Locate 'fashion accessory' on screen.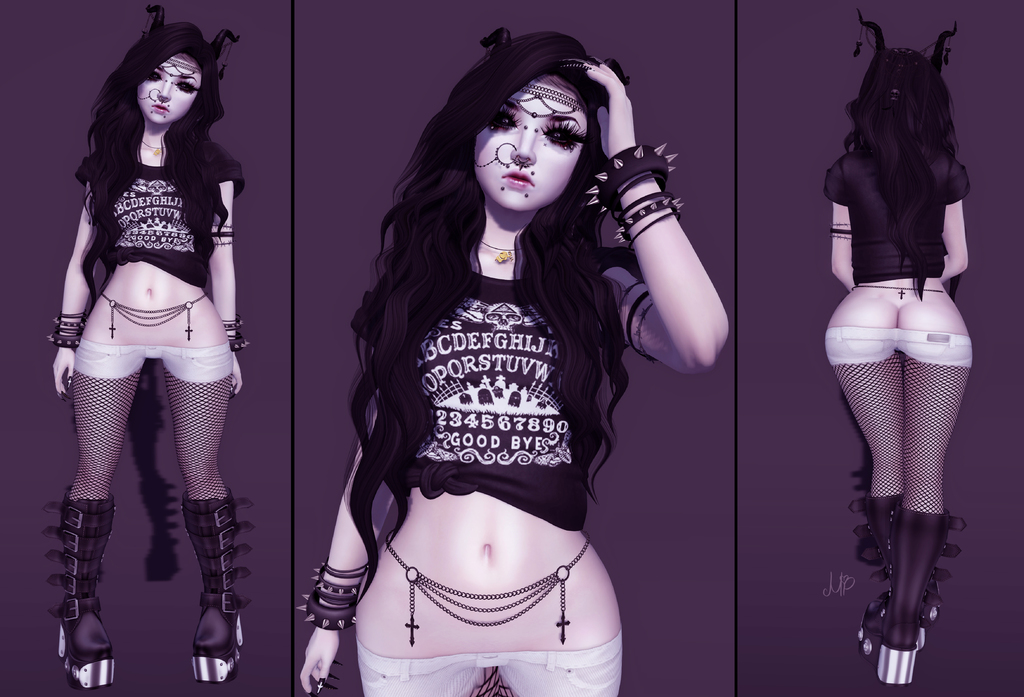
On screen at <bbox>211, 224, 232, 246</bbox>.
